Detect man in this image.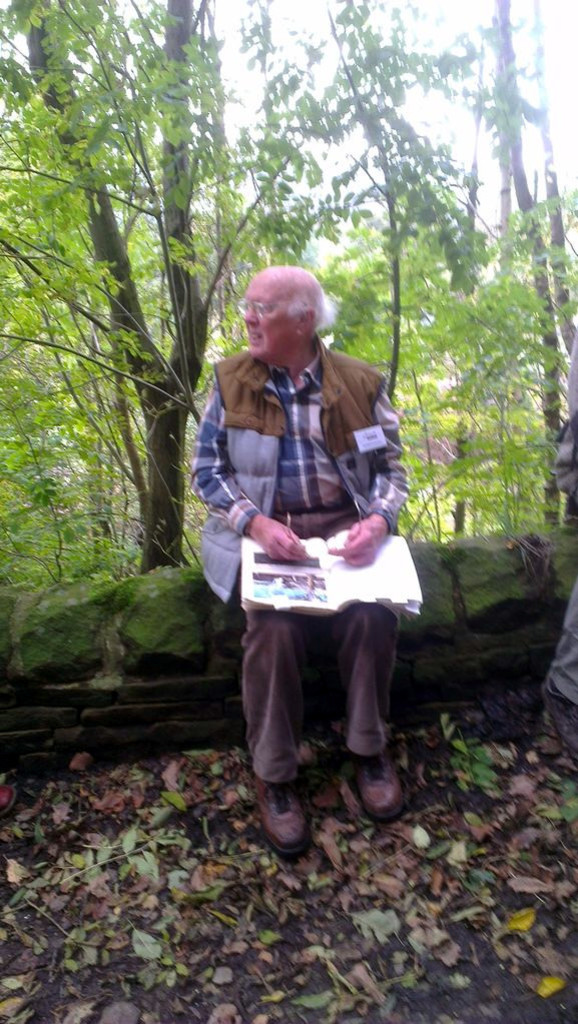
Detection: select_region(542, 329, 577, 760).
